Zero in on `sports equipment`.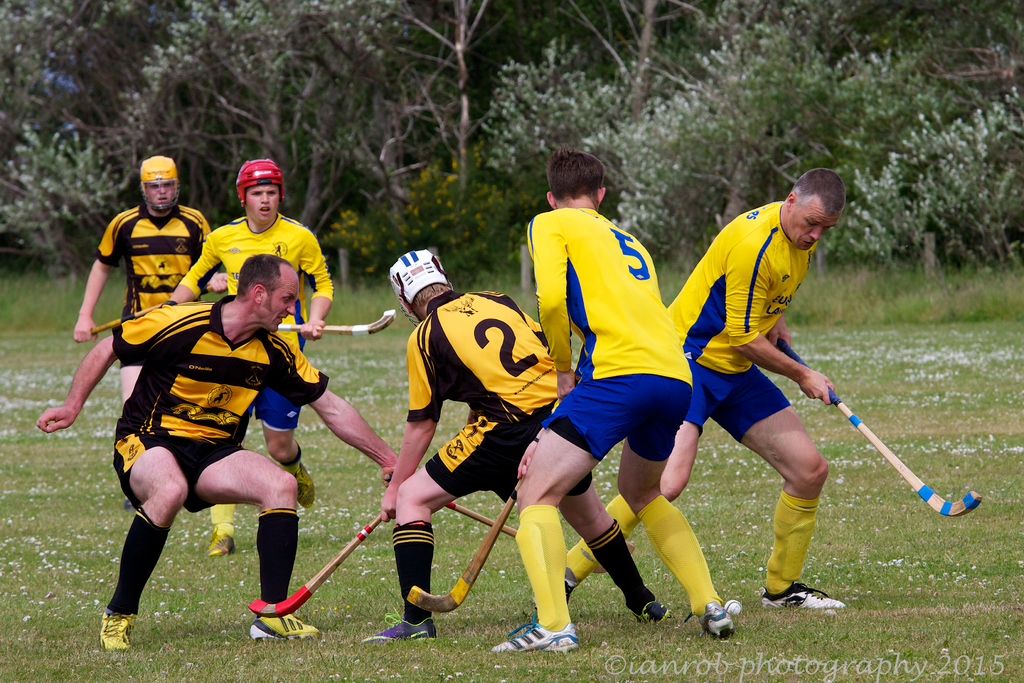
Zeroed in: box=[408, 474, 524, 611].
